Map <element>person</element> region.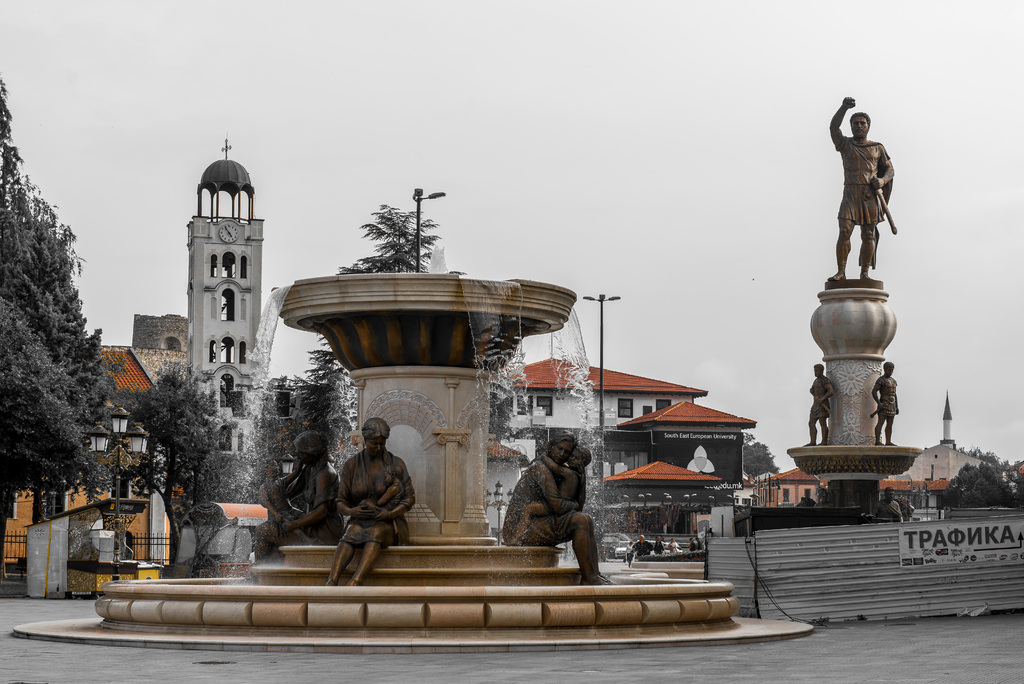
Mapped to locate(873, 484, 903, 525).
